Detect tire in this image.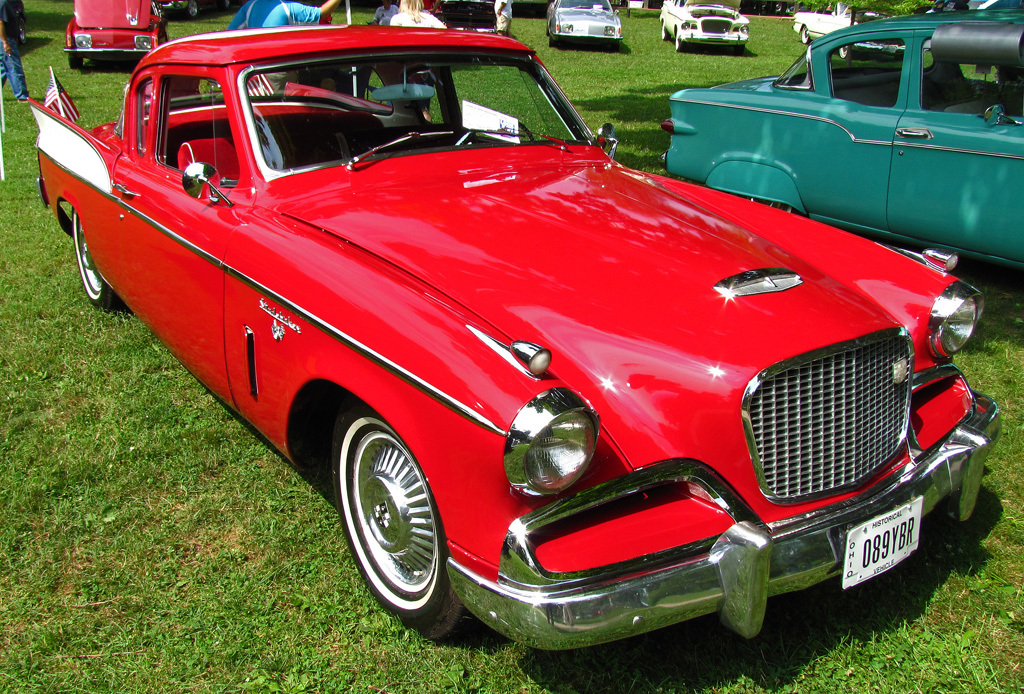
Detection: left=8, top=17, right=27, bottom=53.
